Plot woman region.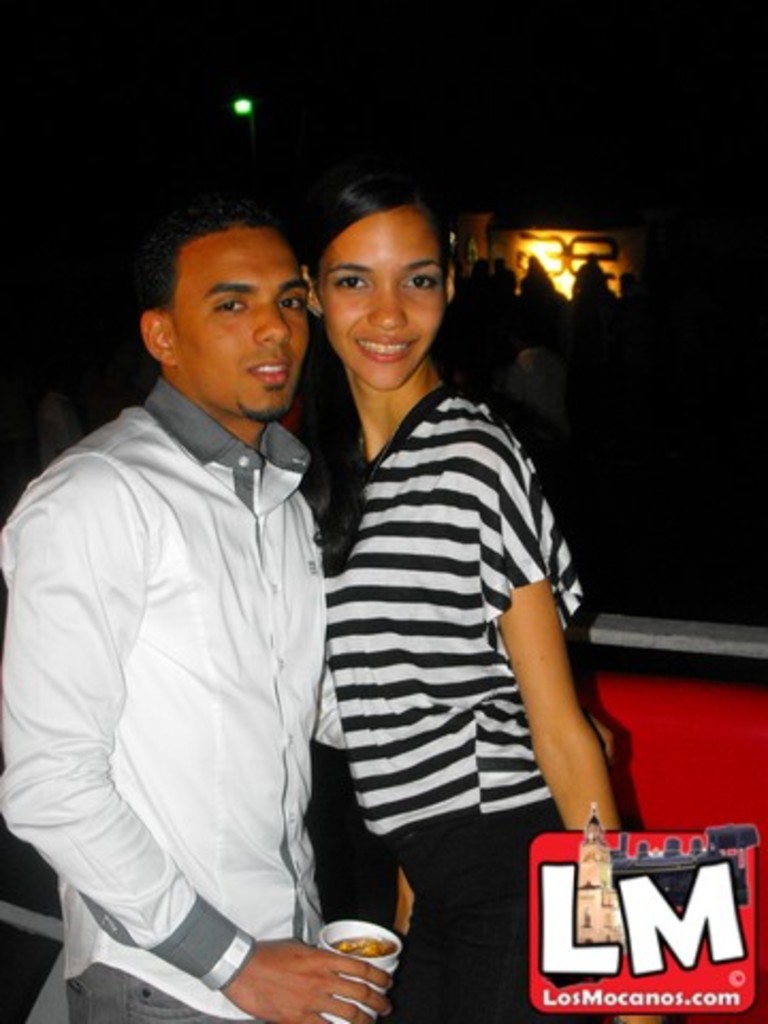
Plotted at (275, 158, 610, 1022).
